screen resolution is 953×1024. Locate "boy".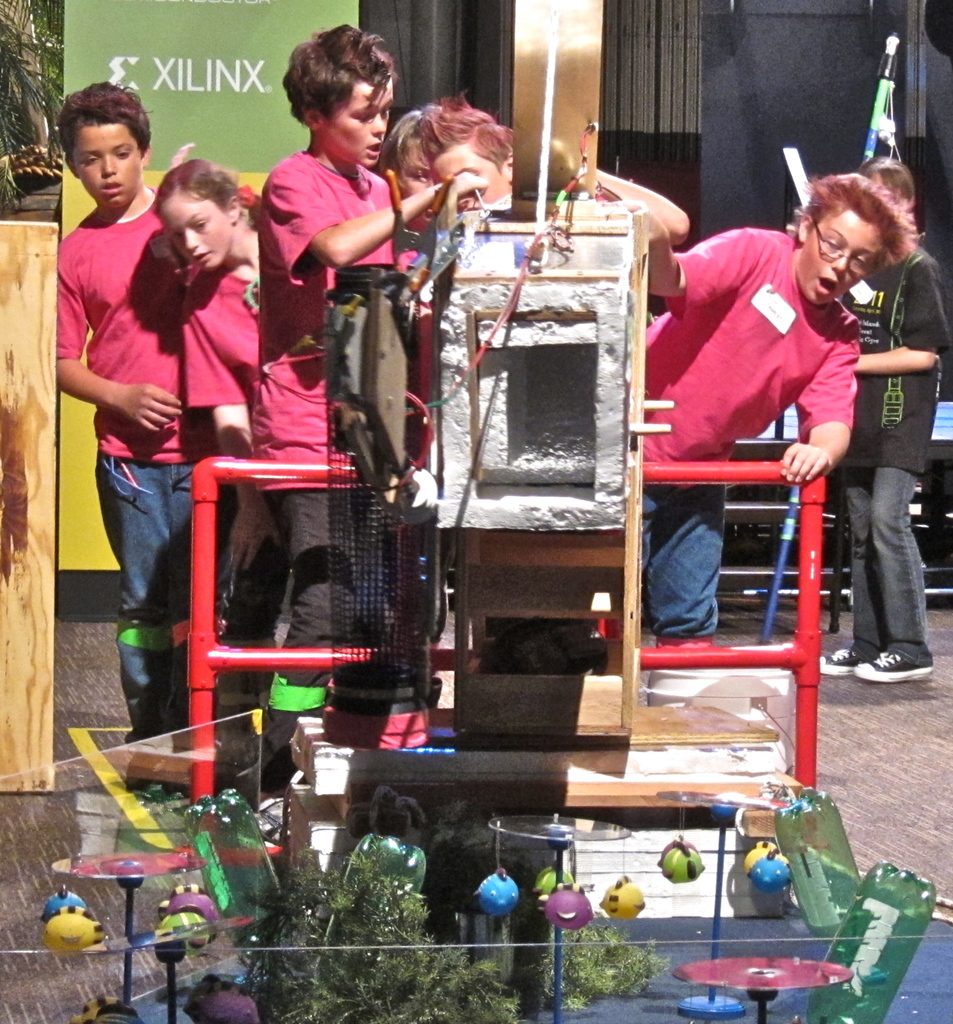
rect(416, 94, 695, 253).
